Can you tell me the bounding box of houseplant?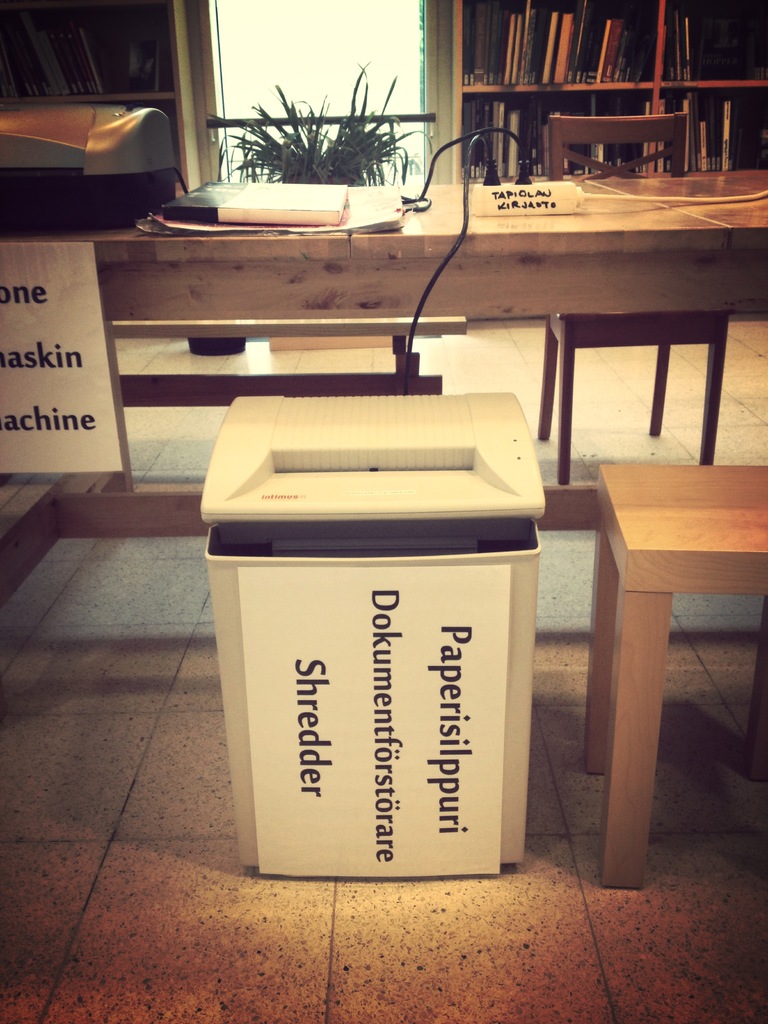
198 82 433 197.
